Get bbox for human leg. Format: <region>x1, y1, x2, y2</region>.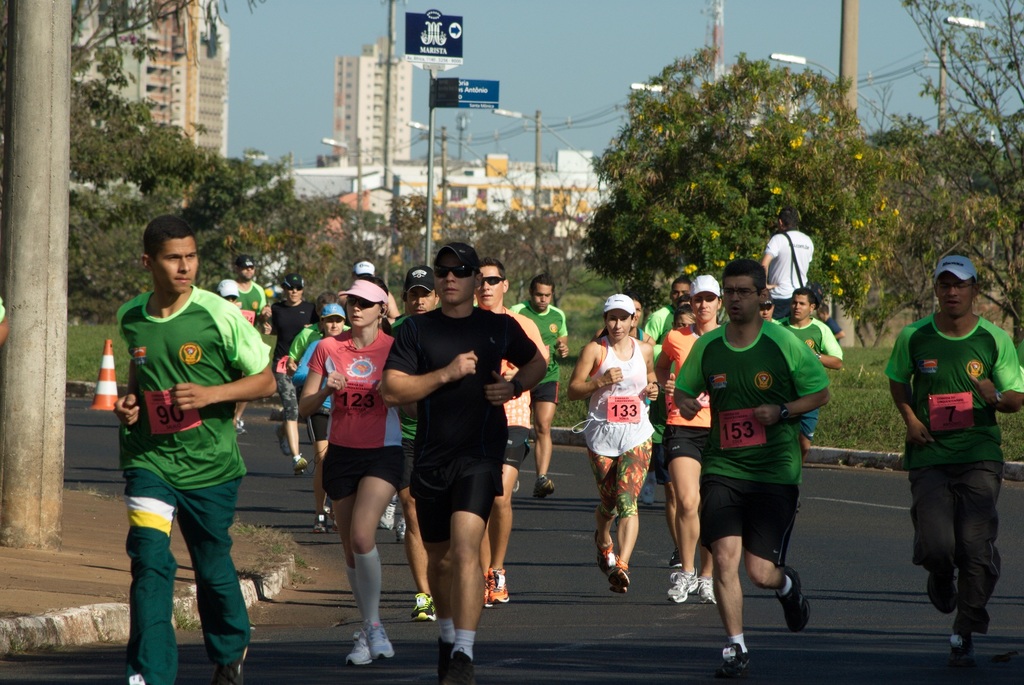
<region>339, 448, 397, 665</region>.
